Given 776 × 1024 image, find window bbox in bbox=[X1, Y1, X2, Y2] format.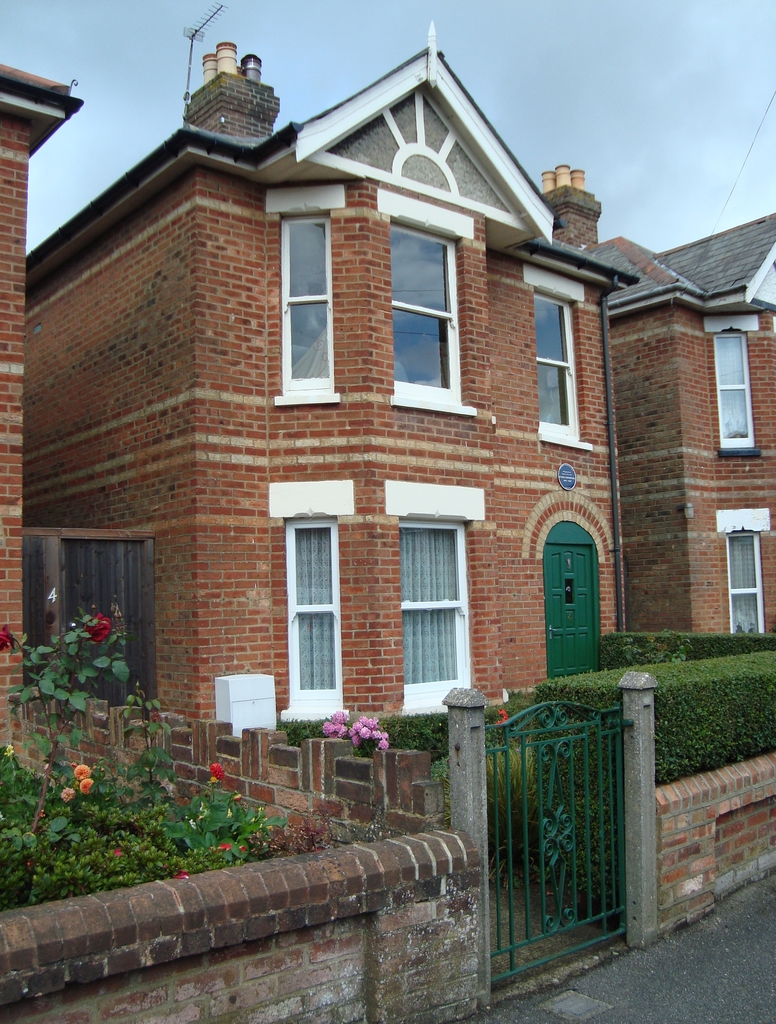
bbox=[288, 212, 331, 399].
